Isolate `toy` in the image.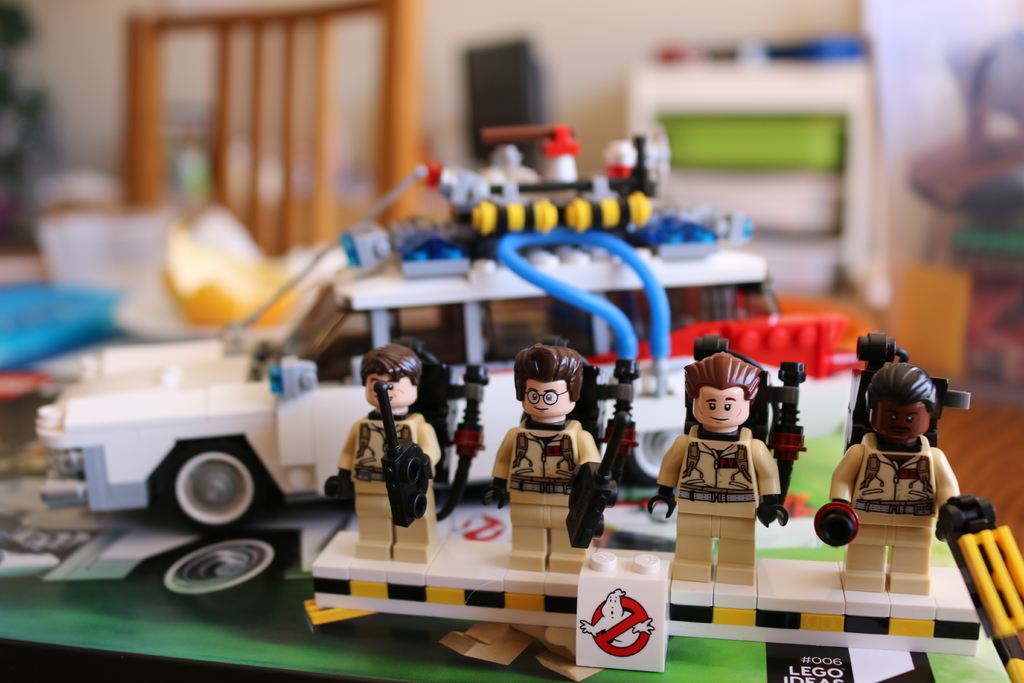
Isolated region: x1=346 y1=339 x2=452 y2=570.
